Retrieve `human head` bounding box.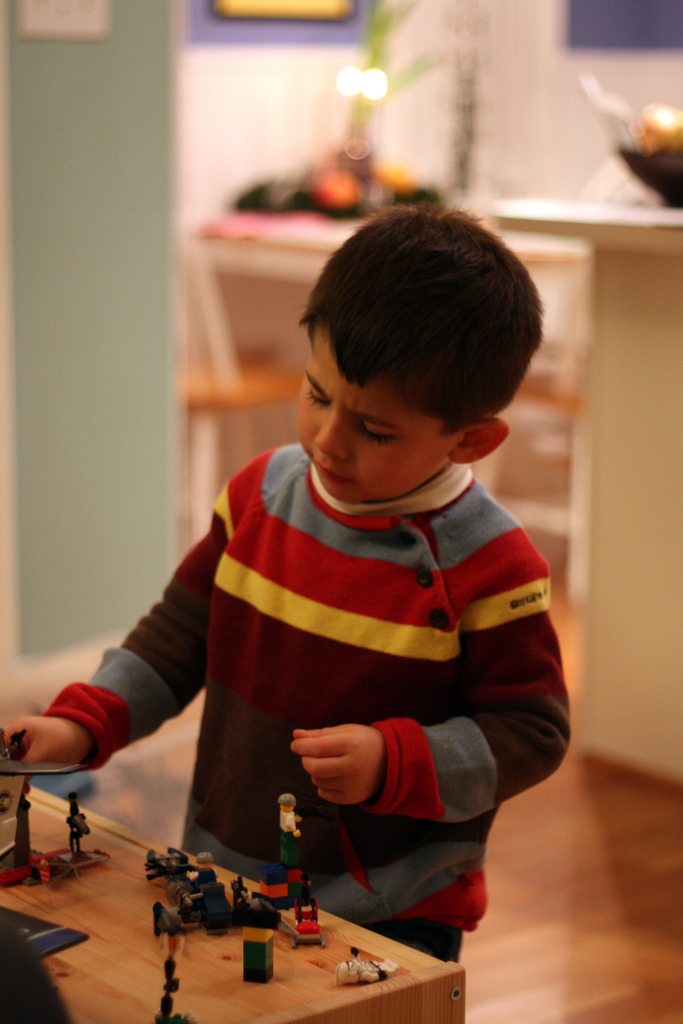
Bounding box: 292/202/541/507.
